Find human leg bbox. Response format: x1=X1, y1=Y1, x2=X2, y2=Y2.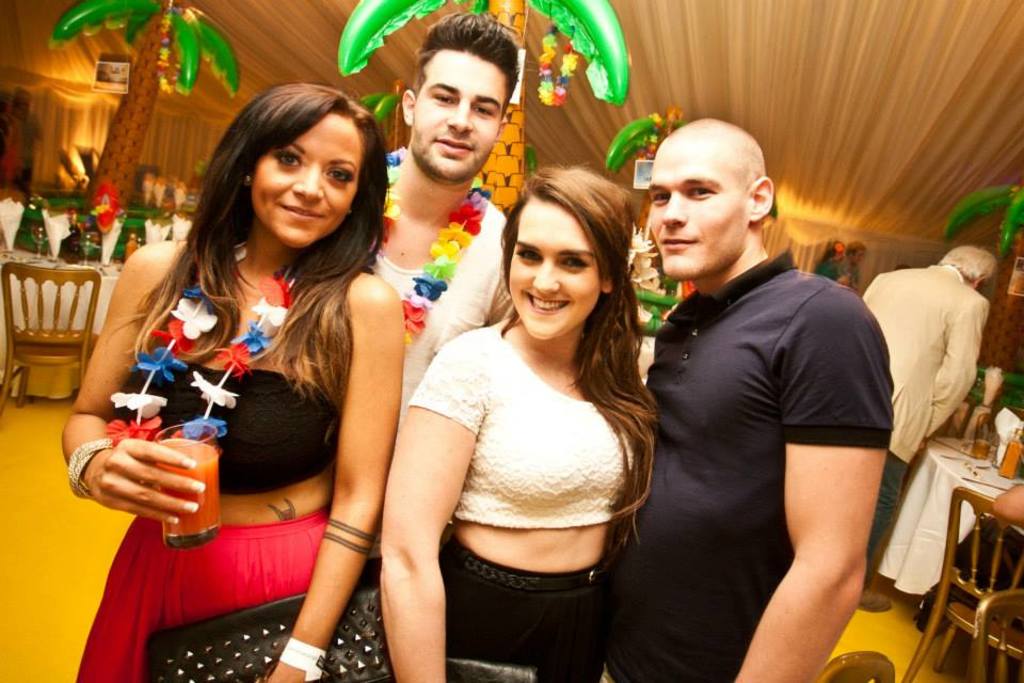
x1=853, y1=454, x2=910, y2=614.
